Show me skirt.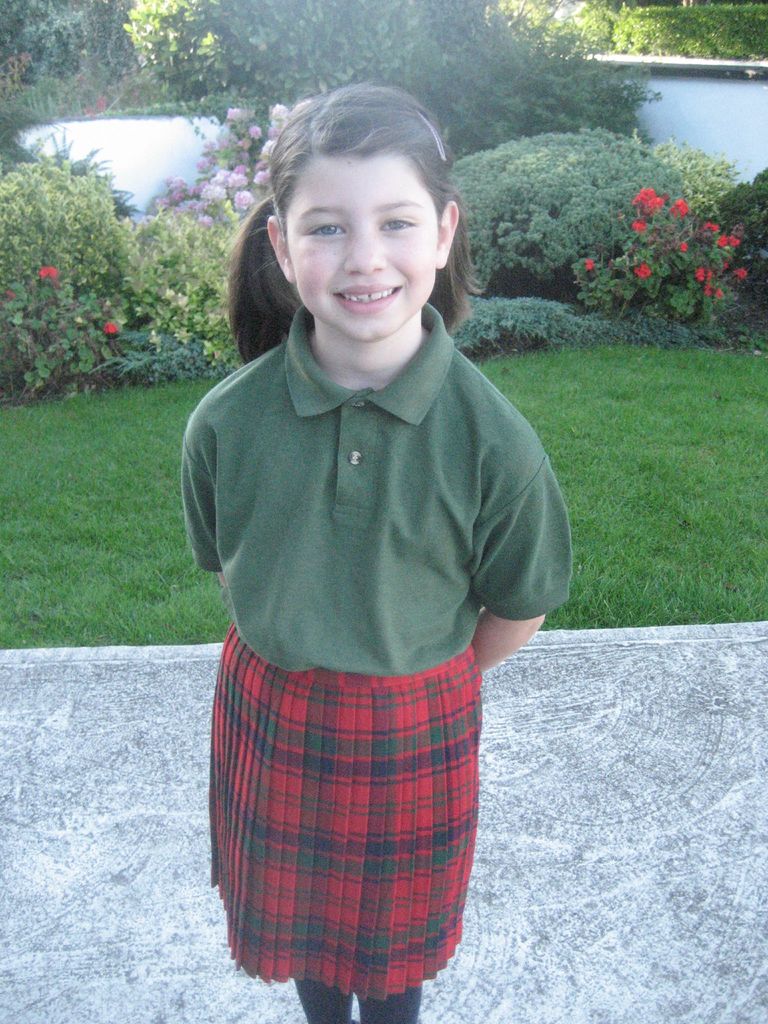
skirt is here: l=203, t=625, r=483, b=1000.
